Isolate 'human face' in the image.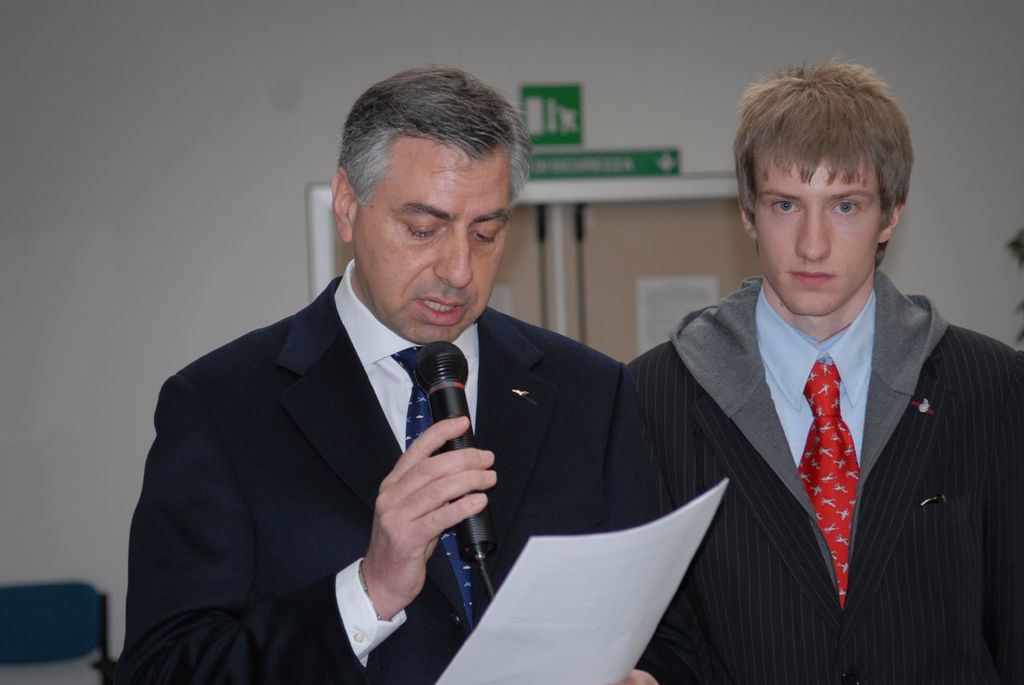
Isolated region: 354/142/510/345.
